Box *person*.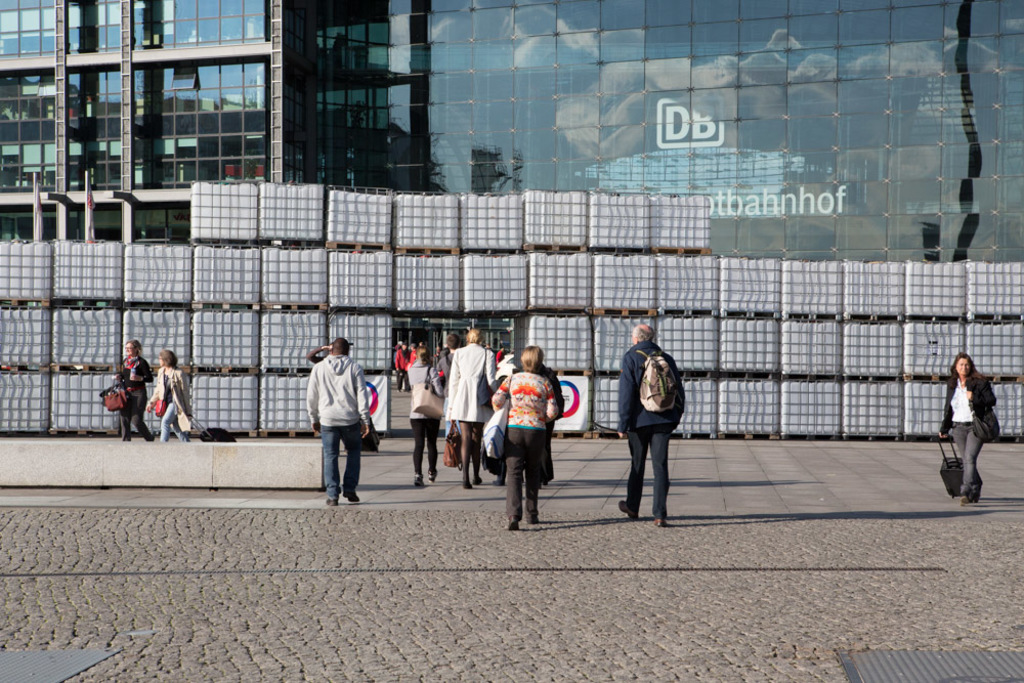
bbox(522, 344, 565, 484).
